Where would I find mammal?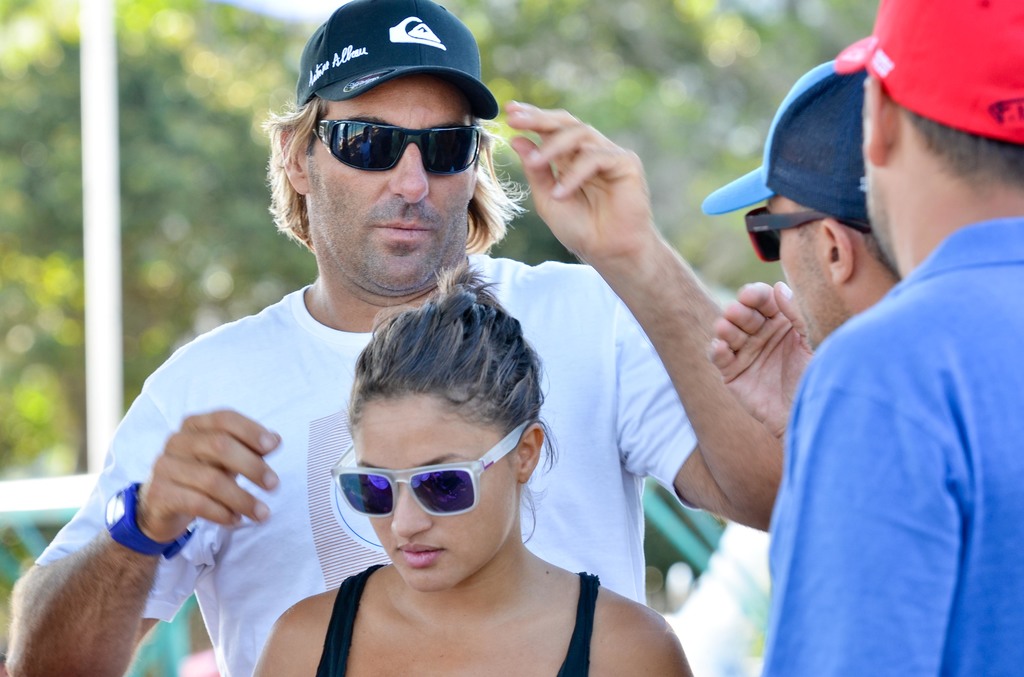
At l=705, t=59, r=912, b=438.
